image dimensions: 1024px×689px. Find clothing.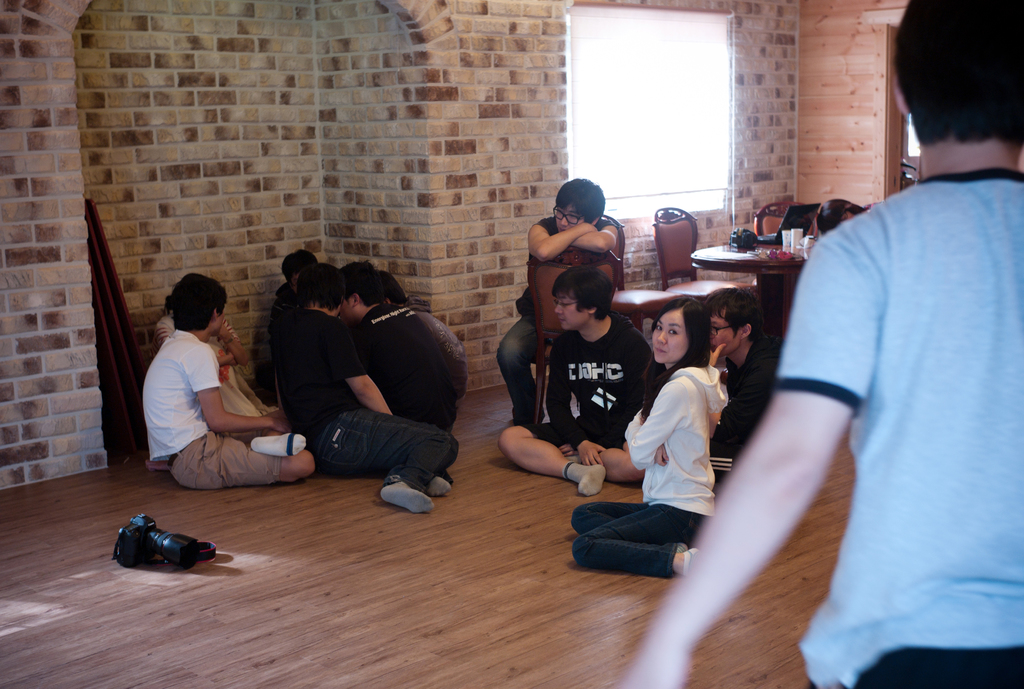
bbox=[282, 304, 458, 496].
